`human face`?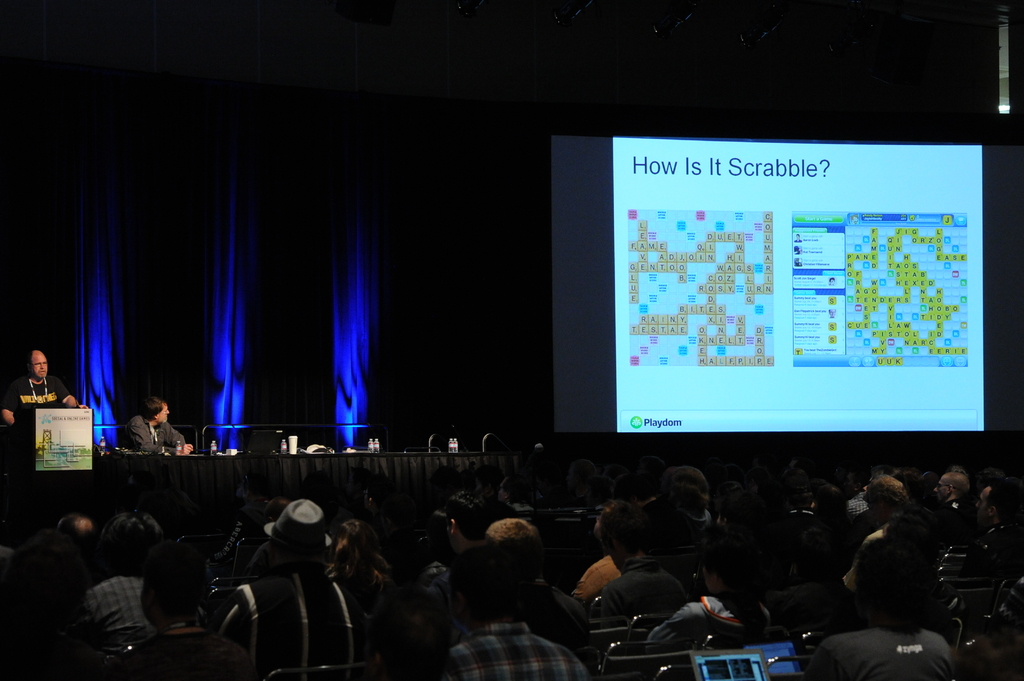
[154,398,174,426]
